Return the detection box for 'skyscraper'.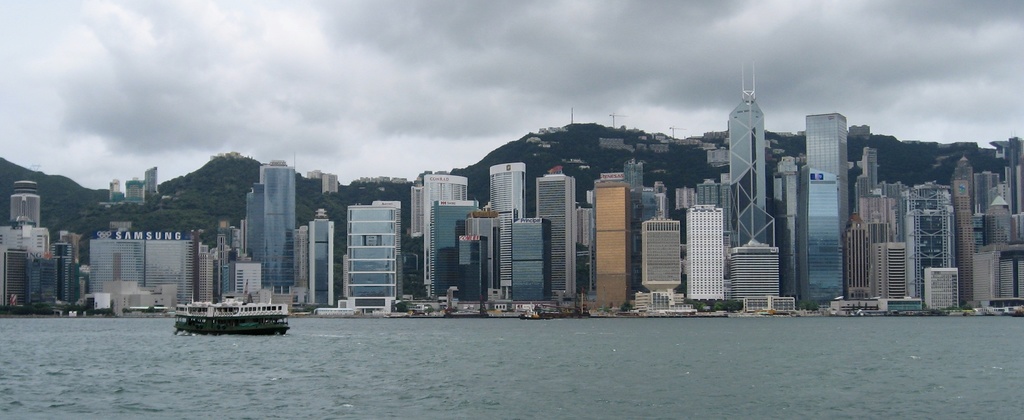
Rect(268, 160, 301, 294).
